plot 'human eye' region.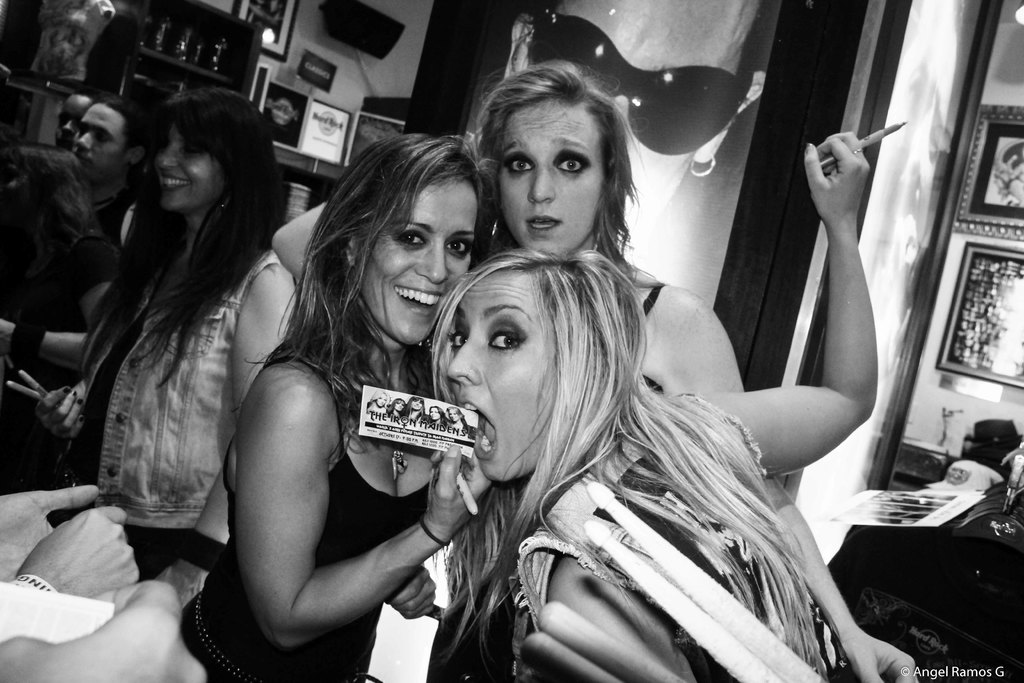
Plotted at select_region(502, 154, 532, 178).
